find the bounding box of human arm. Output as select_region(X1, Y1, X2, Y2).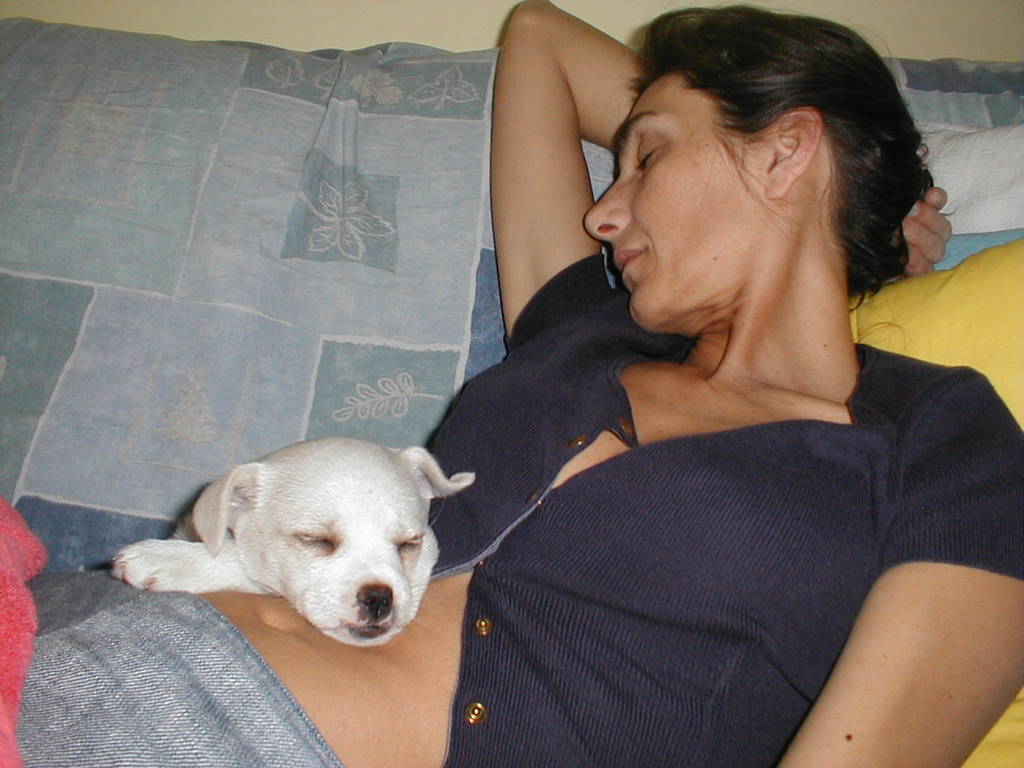
select_region(491, 12, 613, 343).
